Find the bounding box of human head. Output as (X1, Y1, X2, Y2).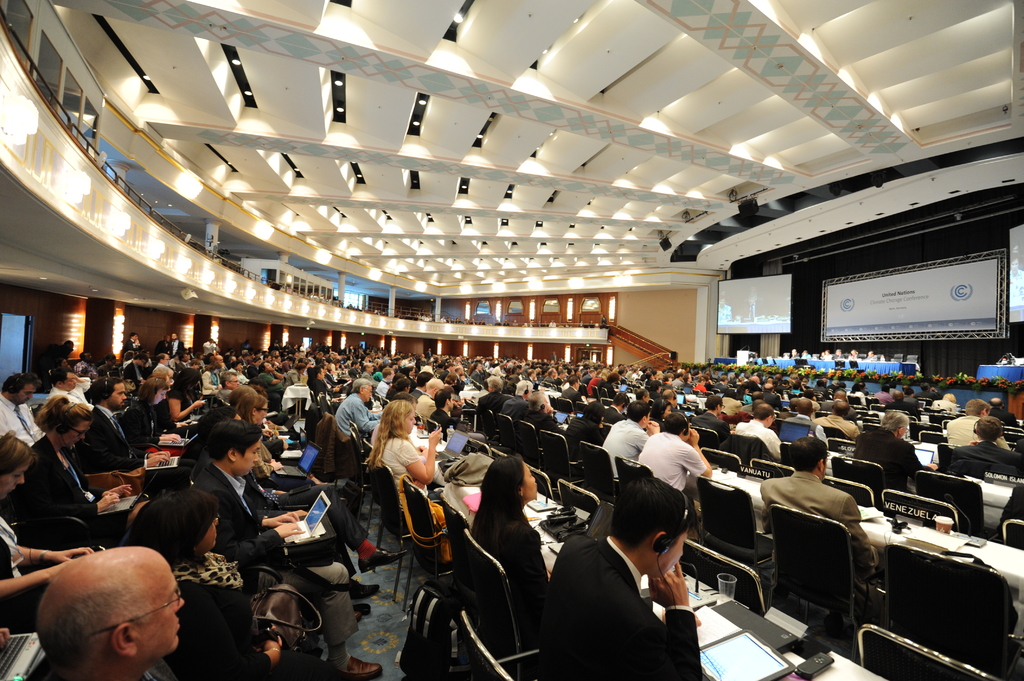
(585, 399, 607, 427).
